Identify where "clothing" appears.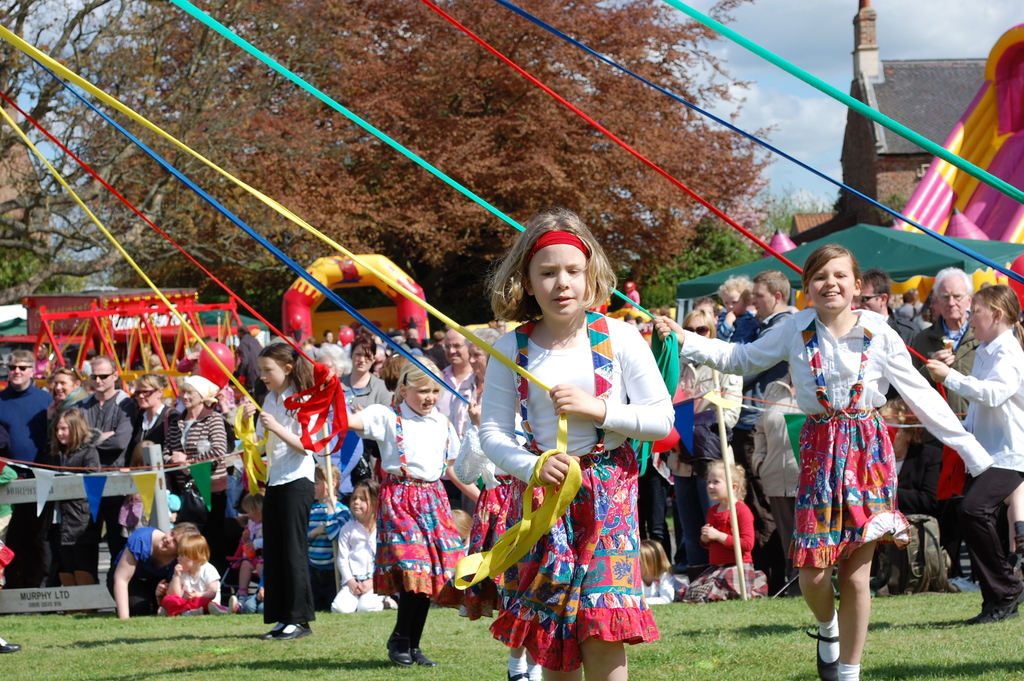
Appears at [left=469, top=295, right=677, bottom=655].
